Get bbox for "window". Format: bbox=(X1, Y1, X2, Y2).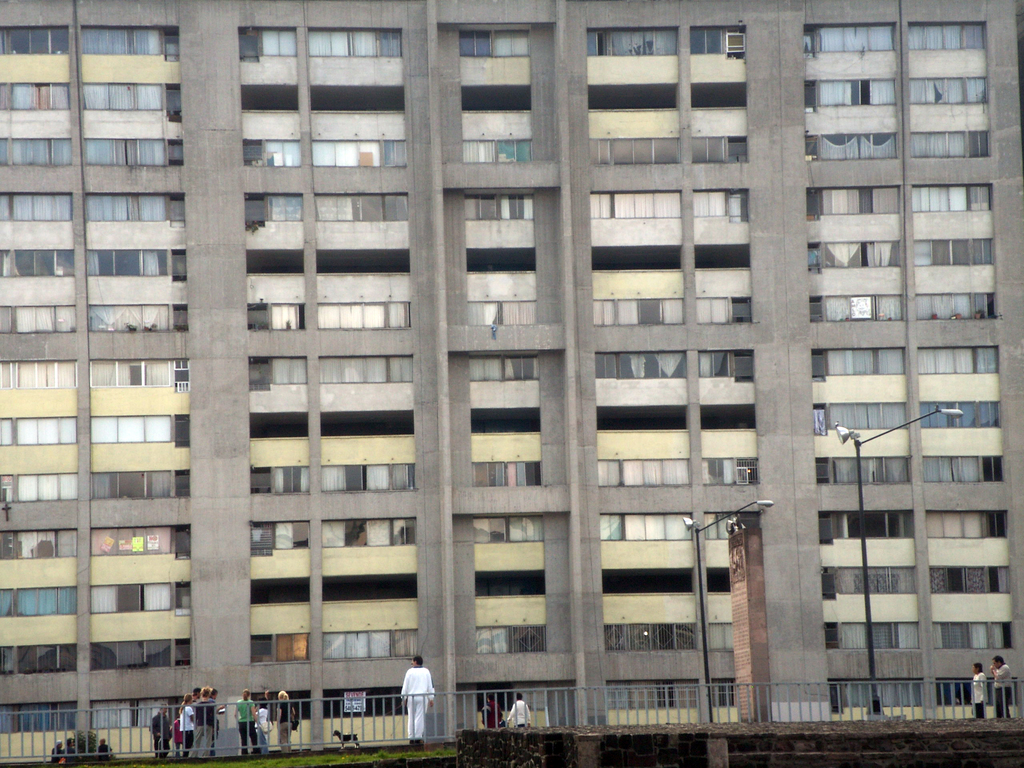
bbox=(88, 360, 174, 388).
